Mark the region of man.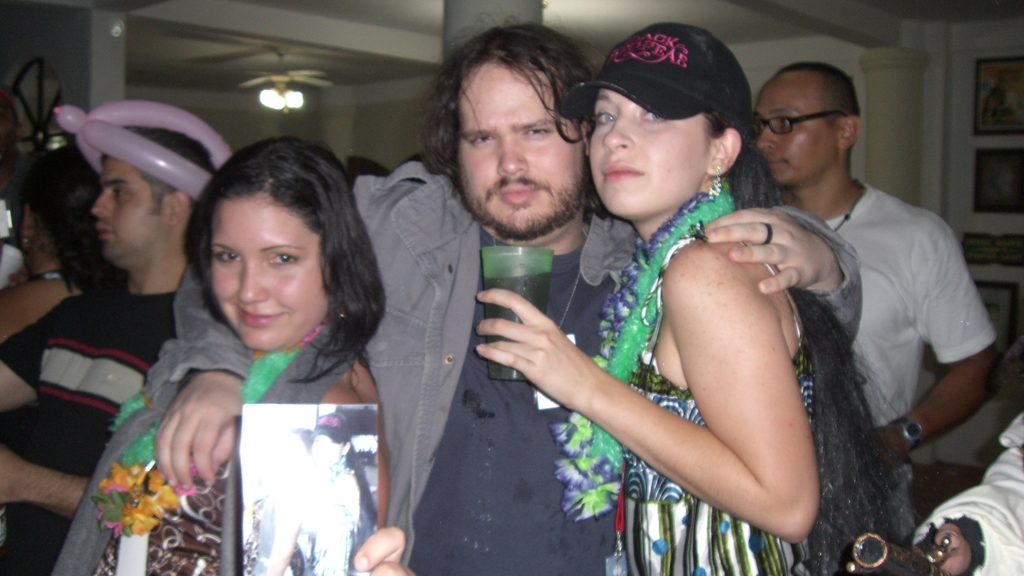
Region: 756, 74, 1000, 551.
